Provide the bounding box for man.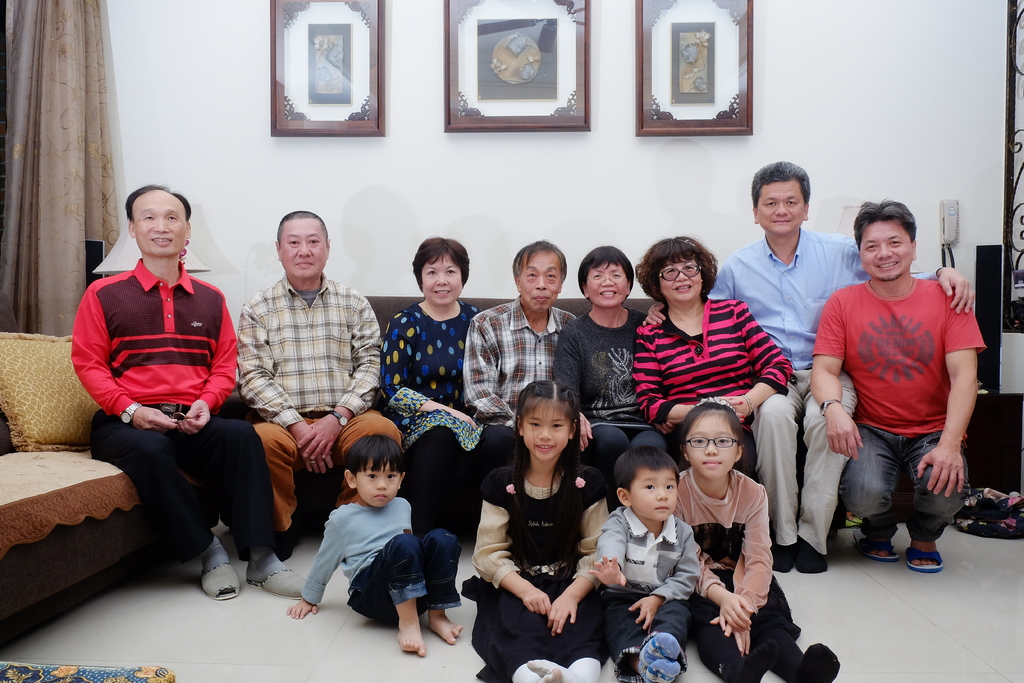
x1=461 y1=240 x2=581 y2=467.
